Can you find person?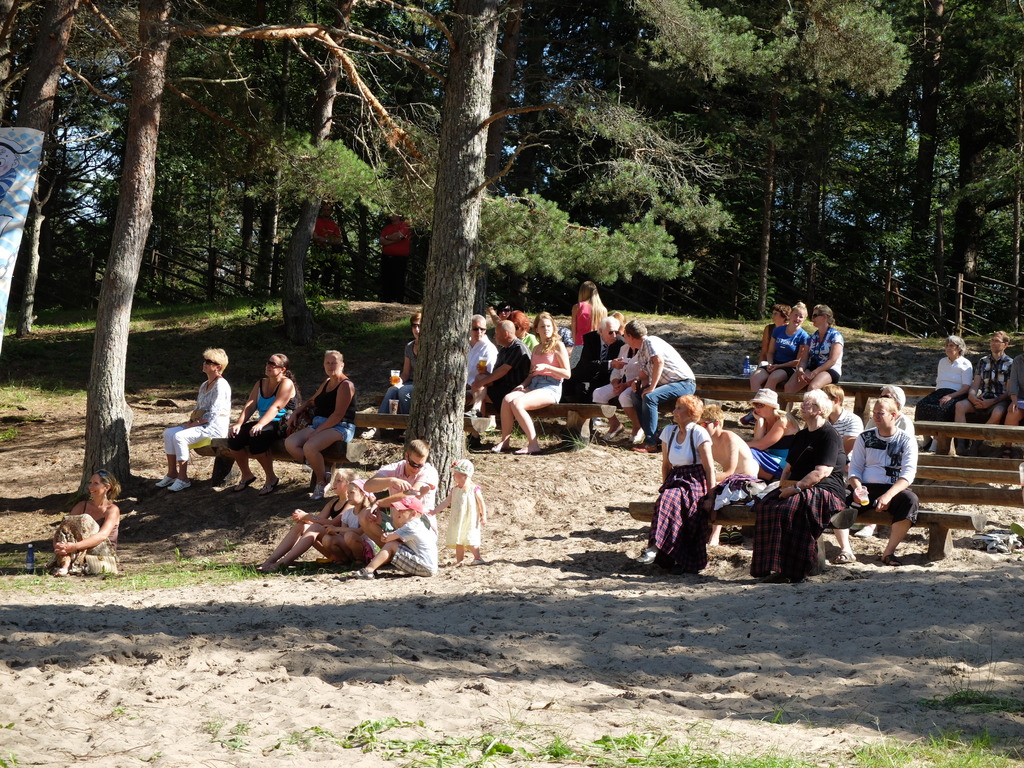
Yes, bounding box: bbox=(264, 474, 372, 575).
